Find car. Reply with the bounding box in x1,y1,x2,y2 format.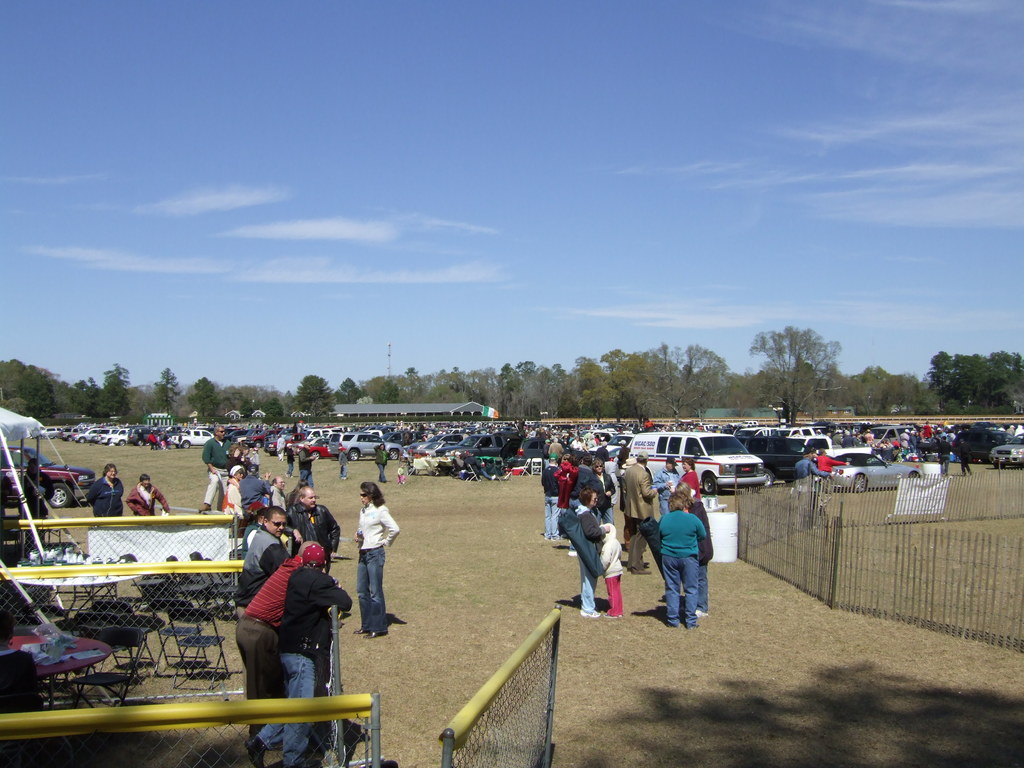
833,449,924,497.
